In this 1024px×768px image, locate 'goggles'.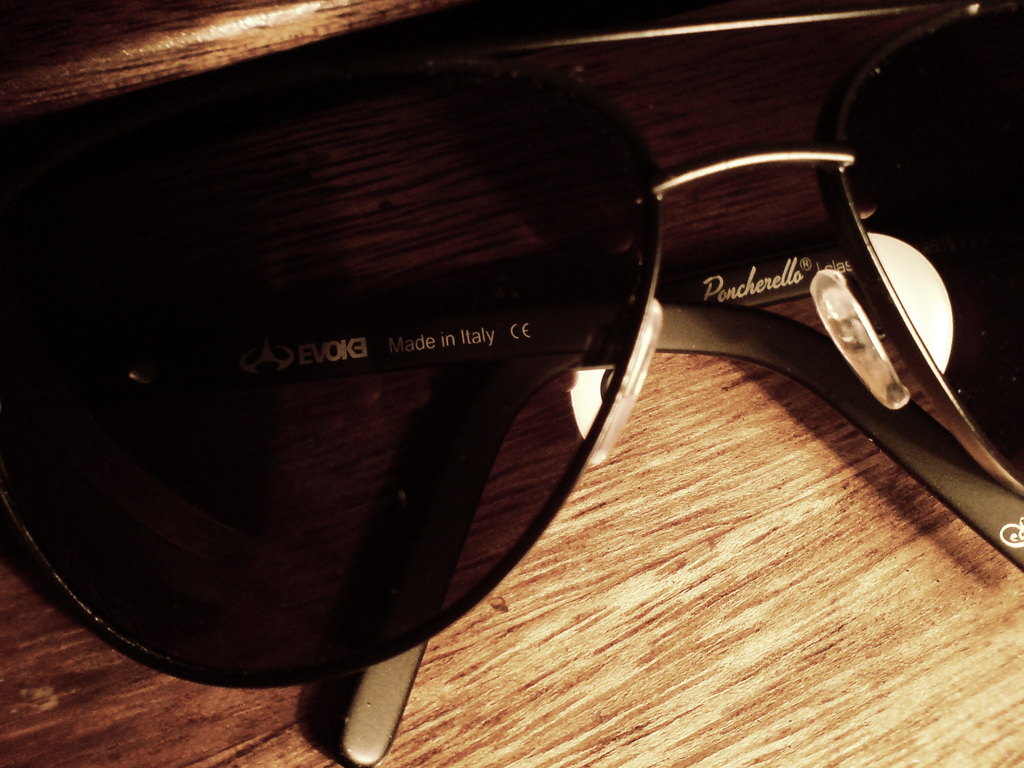
Bounding box: x1=0, y1=45, x2=1023, y2=765.
